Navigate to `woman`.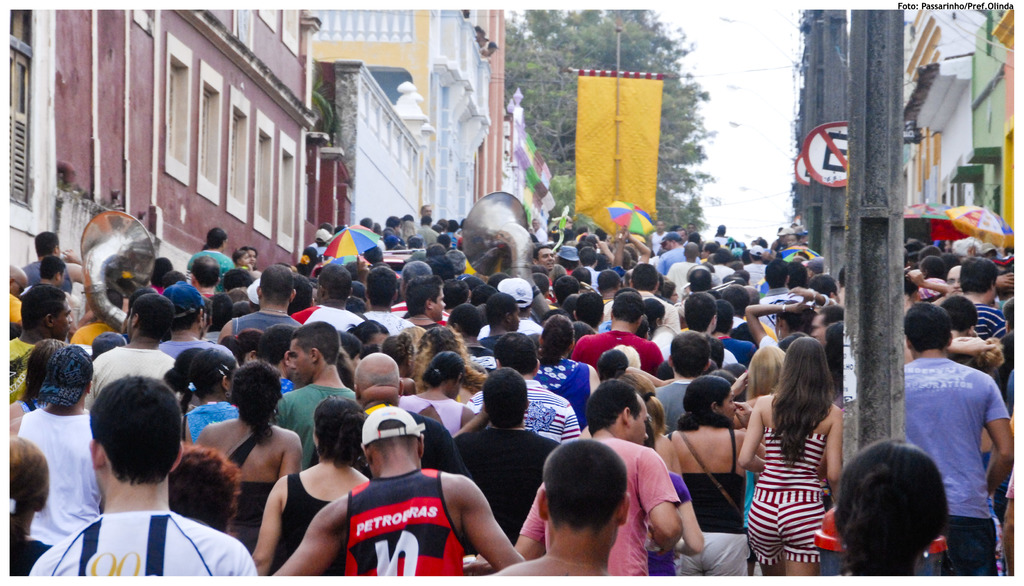
Navigation target: Rect(0, 428, 54, 583).
